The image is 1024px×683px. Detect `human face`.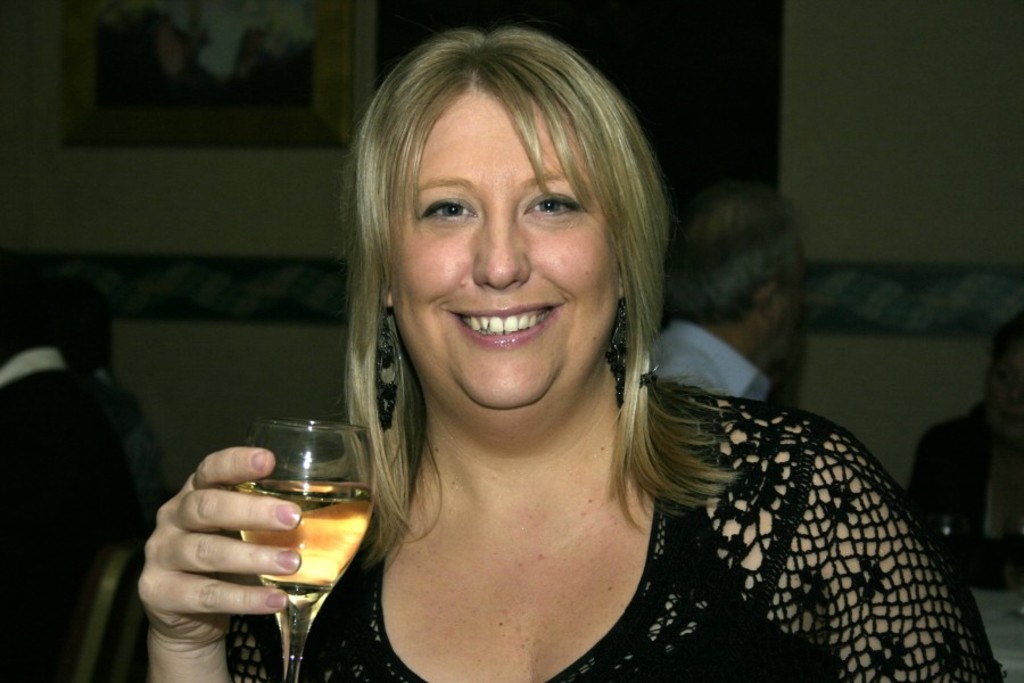
Detection: [left=380, top=85, right=636, bottom=404].
